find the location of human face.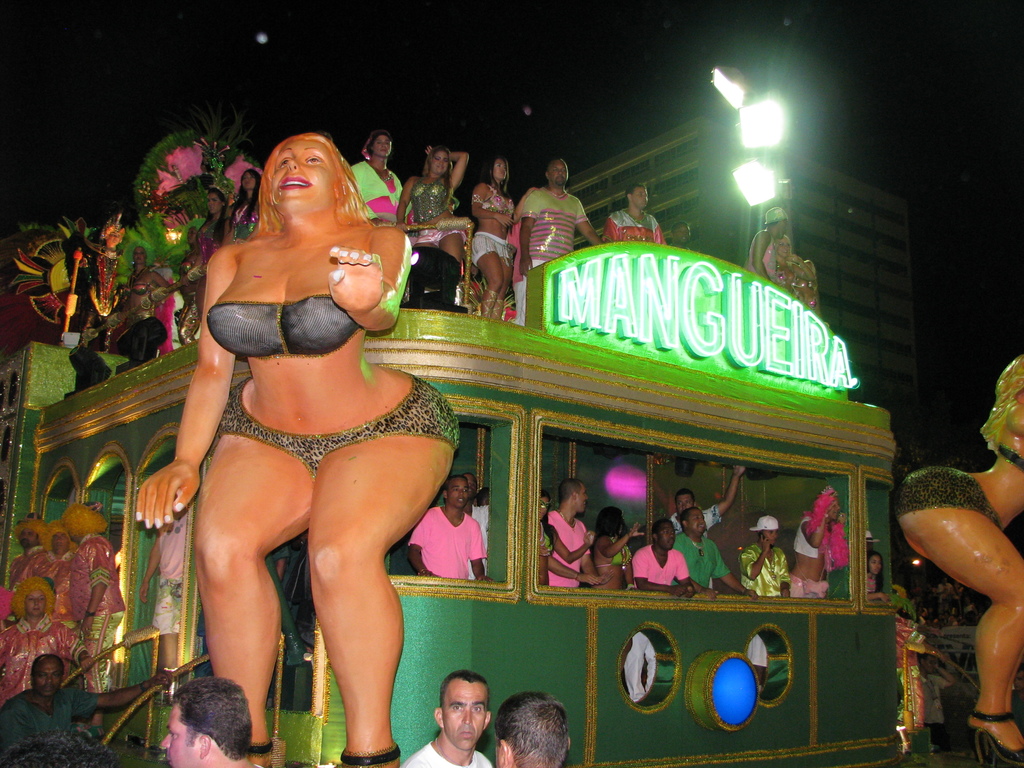
Location: locate(831, 503, 841, 519).
